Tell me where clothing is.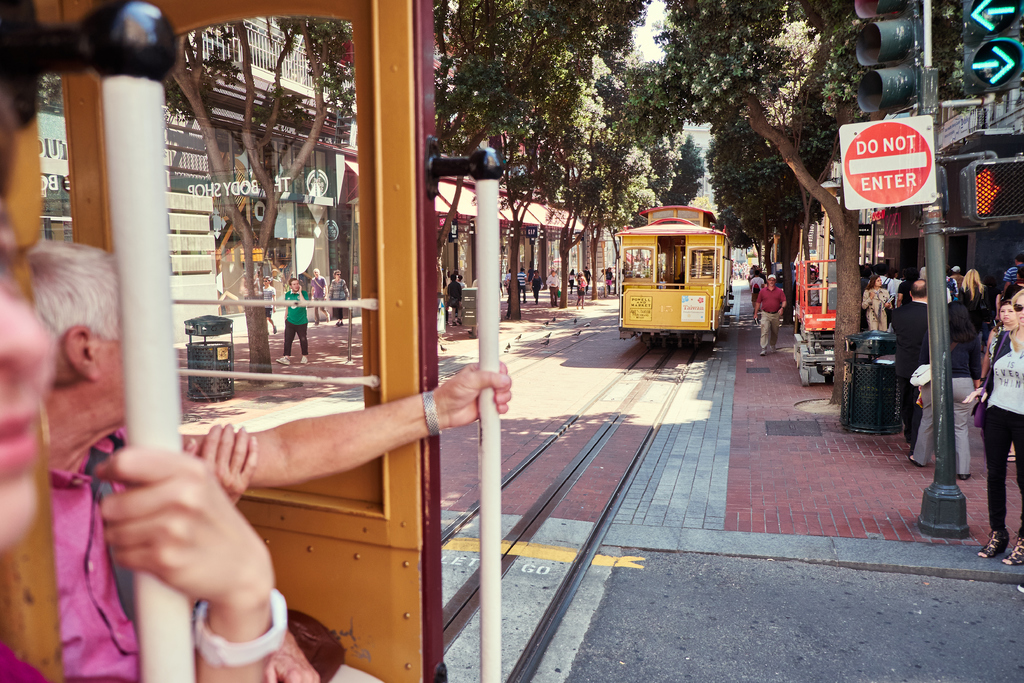
clothing is at pyautogui.locateOnScreen(856, 277, 897, 334).
